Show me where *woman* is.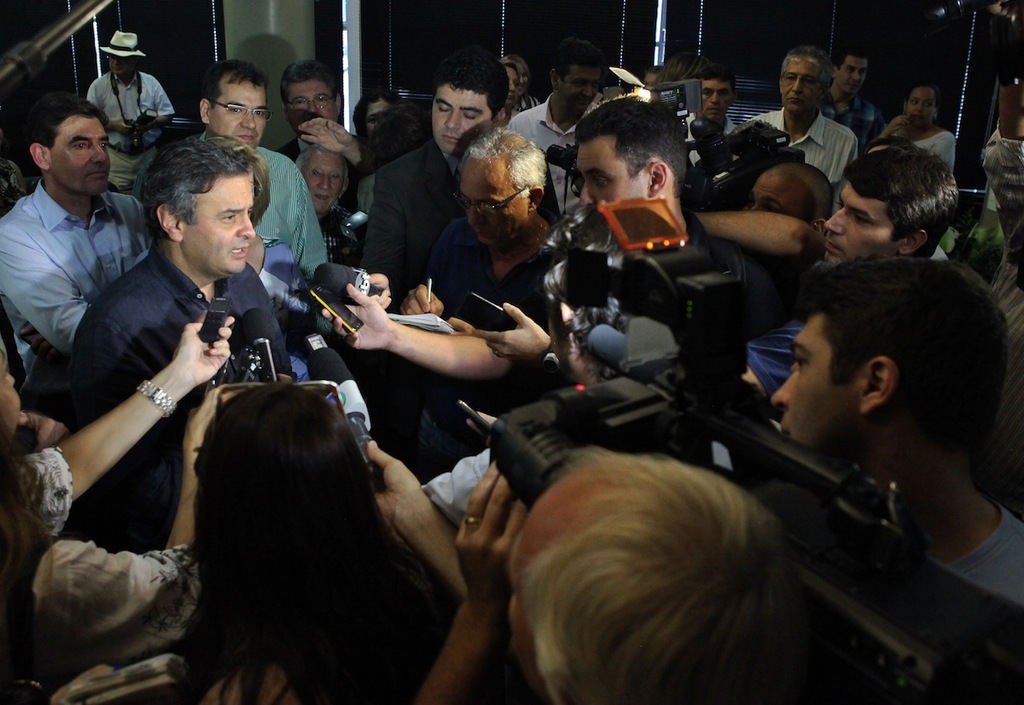
*woman* is at box=[169, 384, 444, 704].
